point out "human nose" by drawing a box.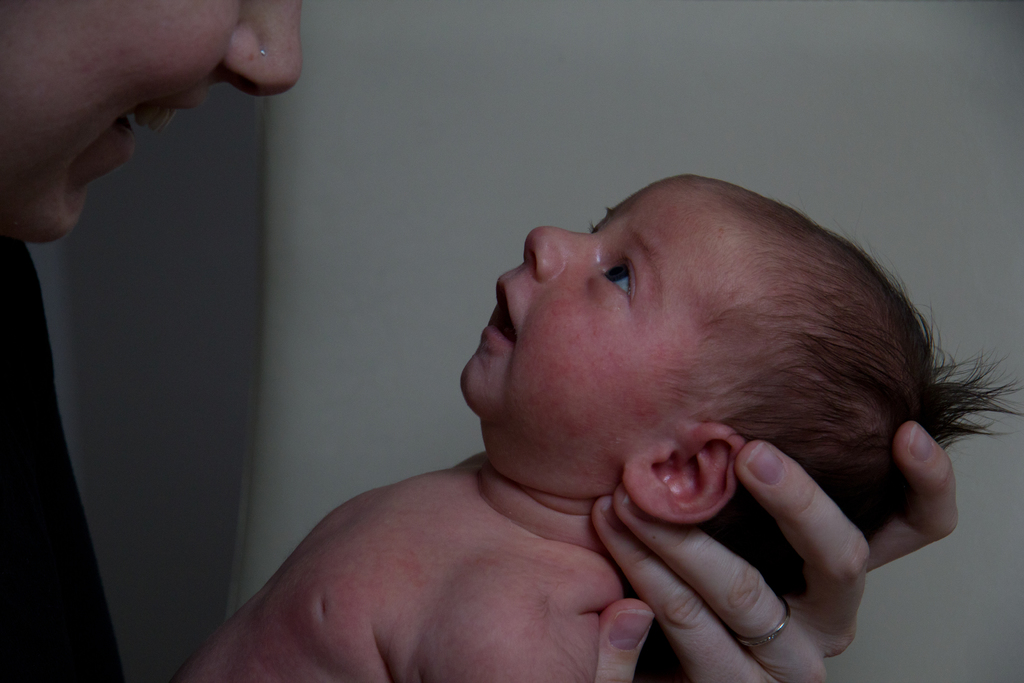
region(214, 2, 303, 94).
